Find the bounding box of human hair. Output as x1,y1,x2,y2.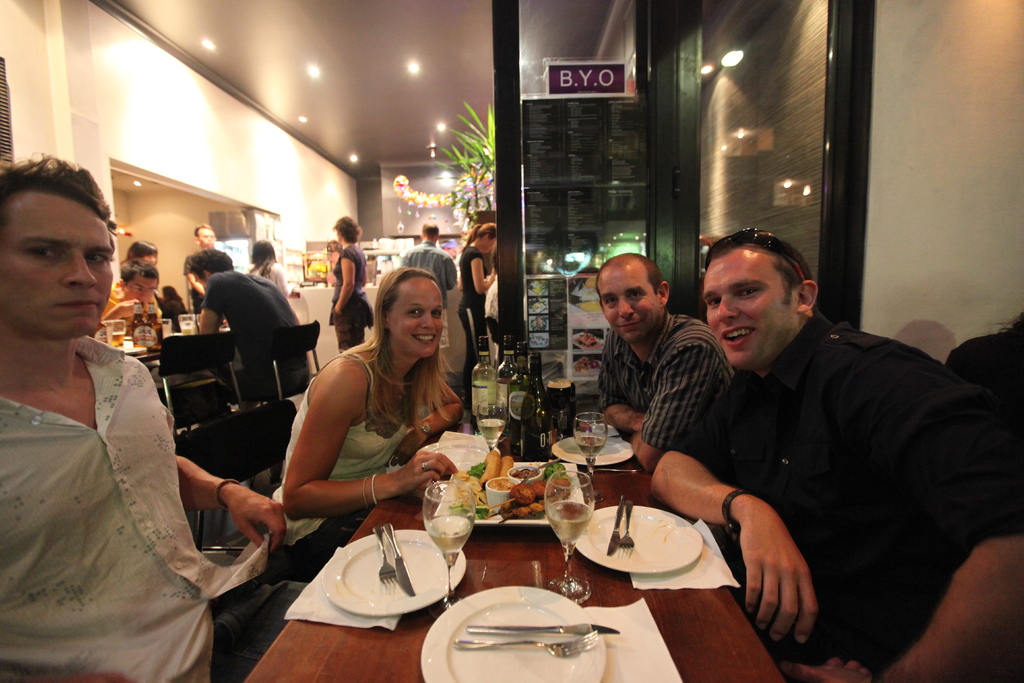
123,237,161,261.
